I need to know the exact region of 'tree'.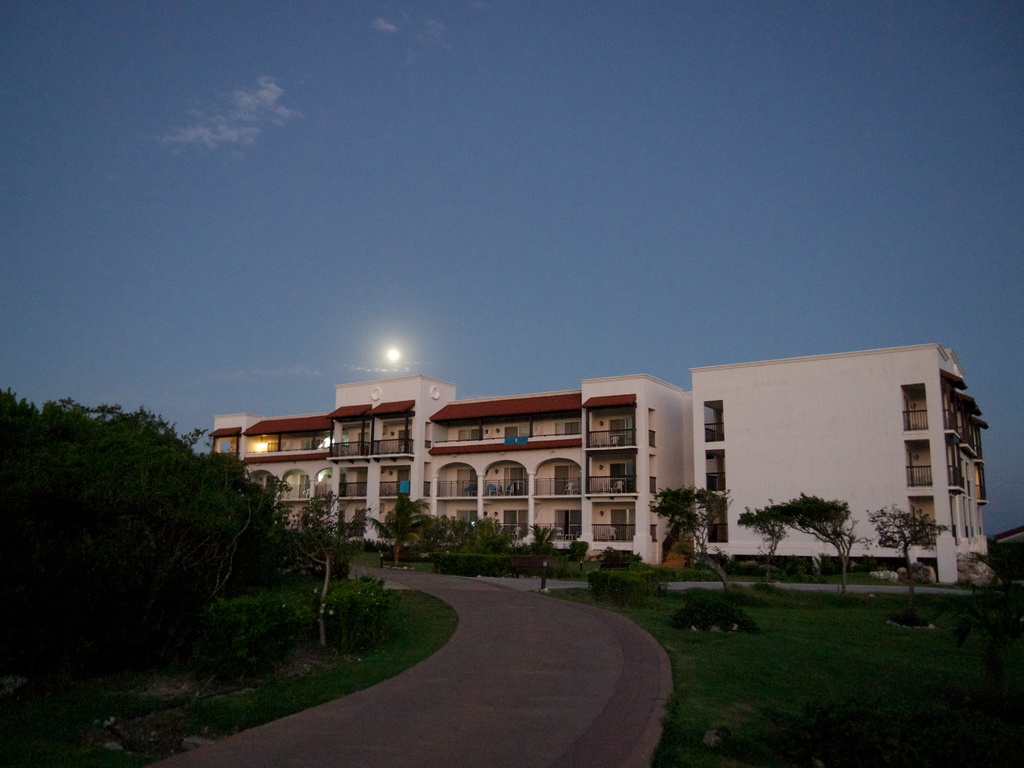
Region: pyautogui.locateOnScreen(298, 483, 344, 660).
